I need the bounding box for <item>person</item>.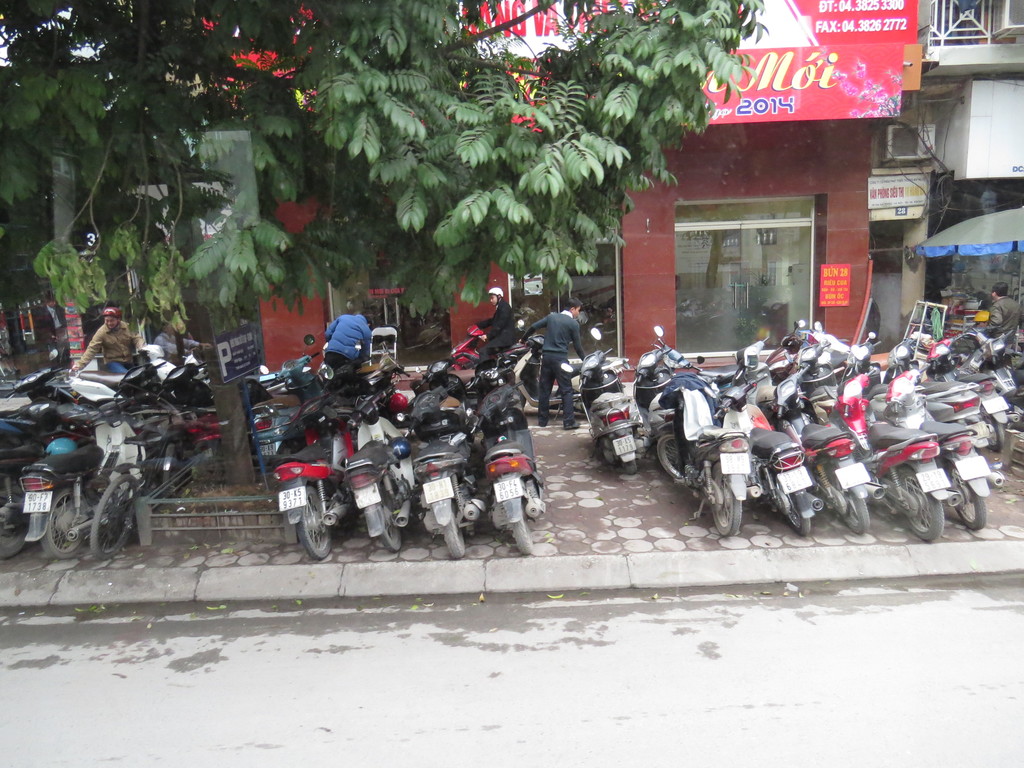
Here it is: BBox(68, 307, 152, 381).
